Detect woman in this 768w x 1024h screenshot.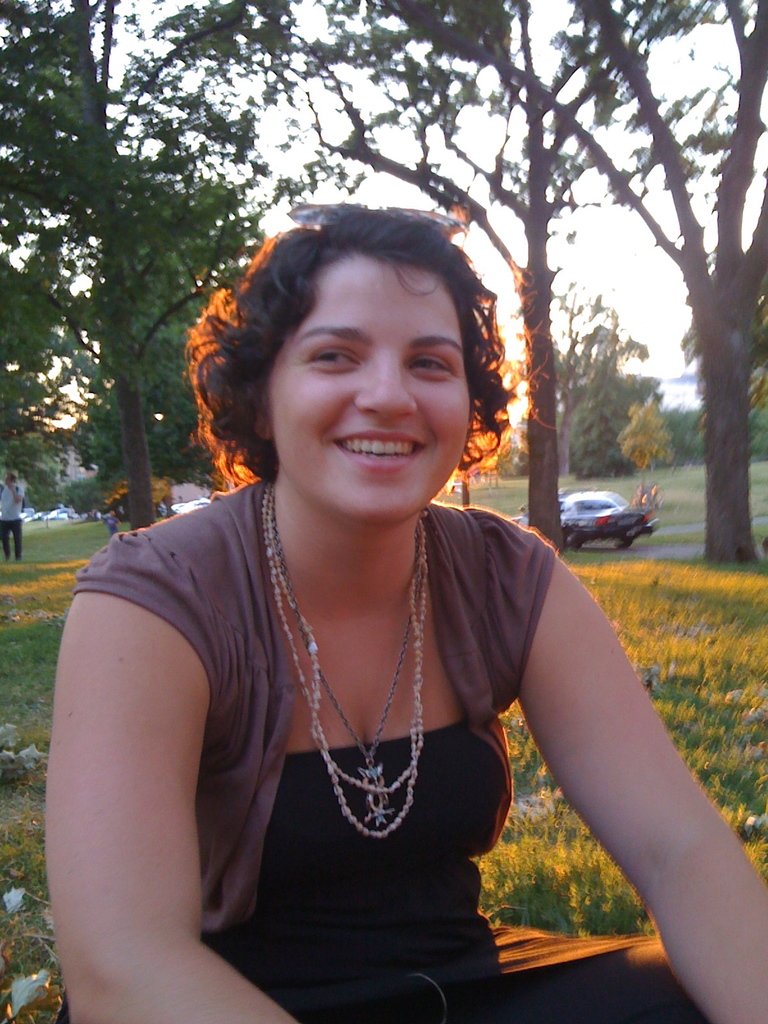
Detection: crop(64, 173, 679, 989).
